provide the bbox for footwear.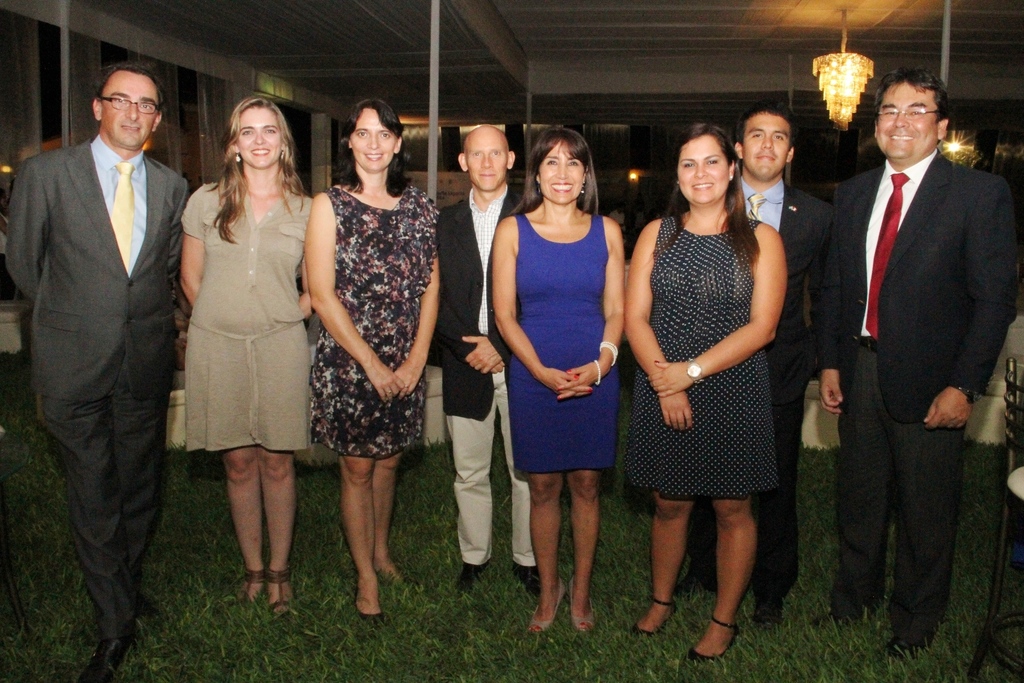
bbox=[681, 621, 740, 669].
